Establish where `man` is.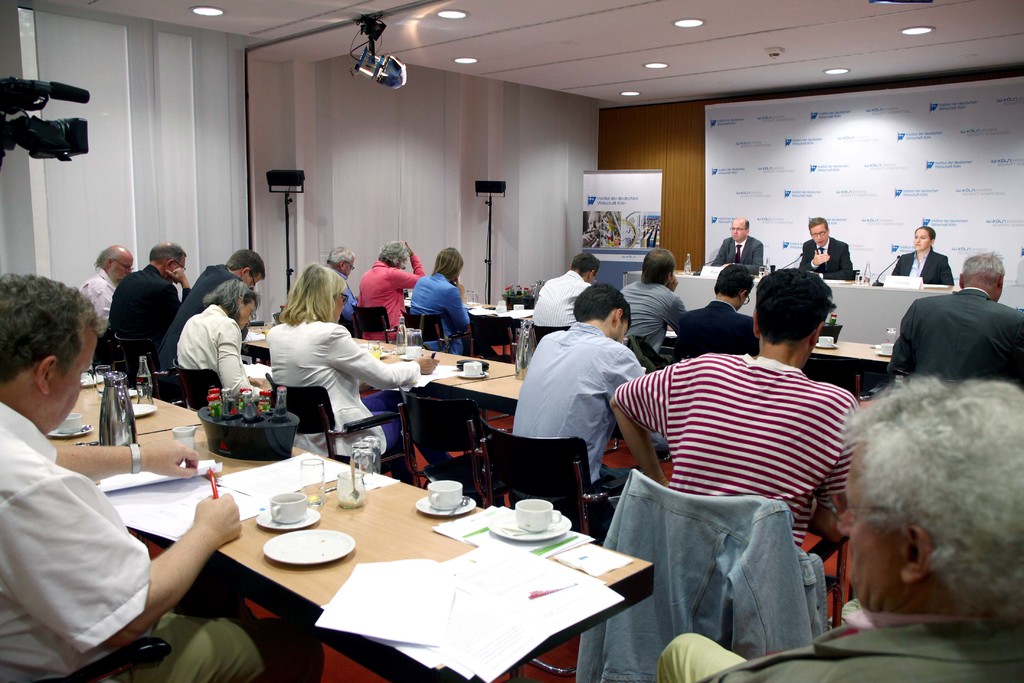
Established at (x1=609, y1=265, x2=860, y2=546).
